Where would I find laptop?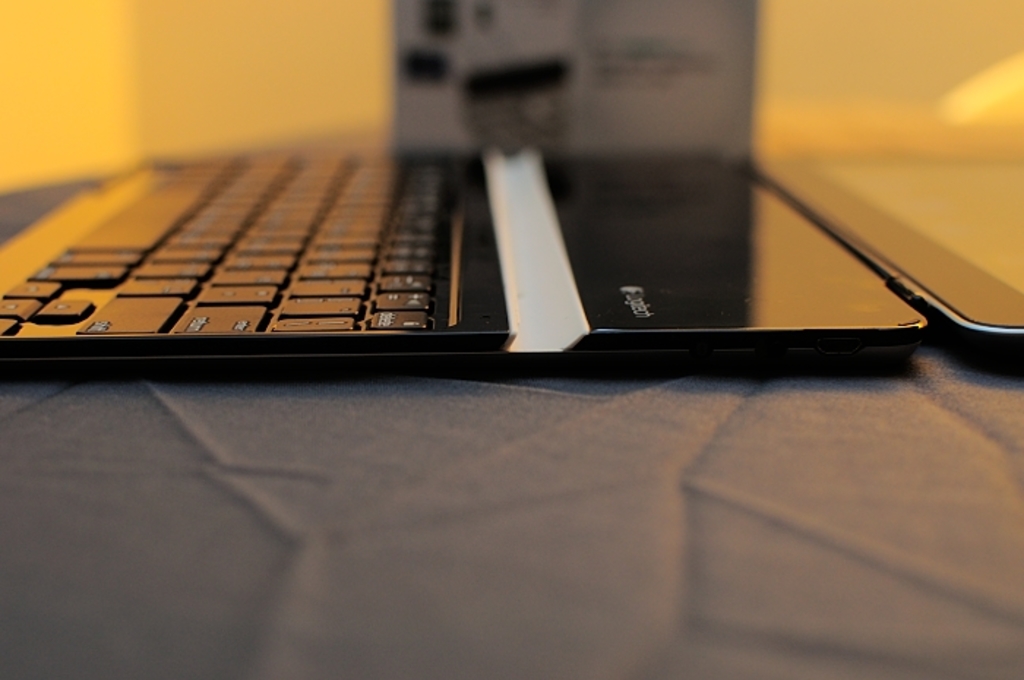
At (0, 0, 952, 405).
